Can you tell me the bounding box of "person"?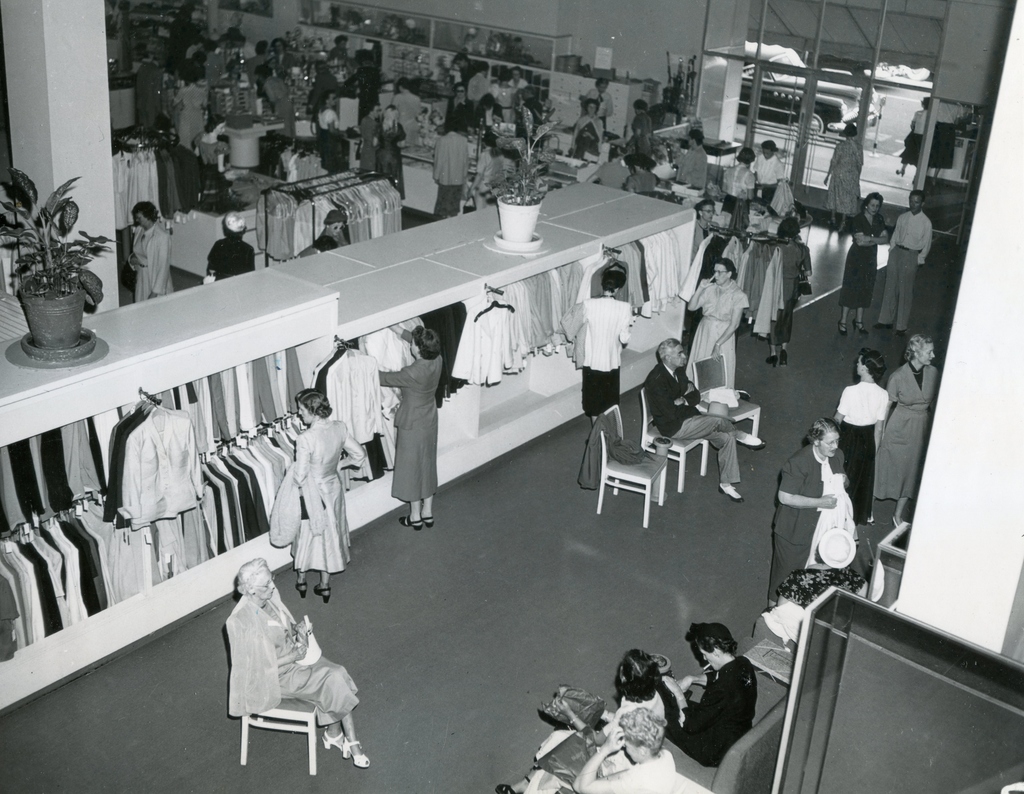
box=[522, 703, 676, 793].
